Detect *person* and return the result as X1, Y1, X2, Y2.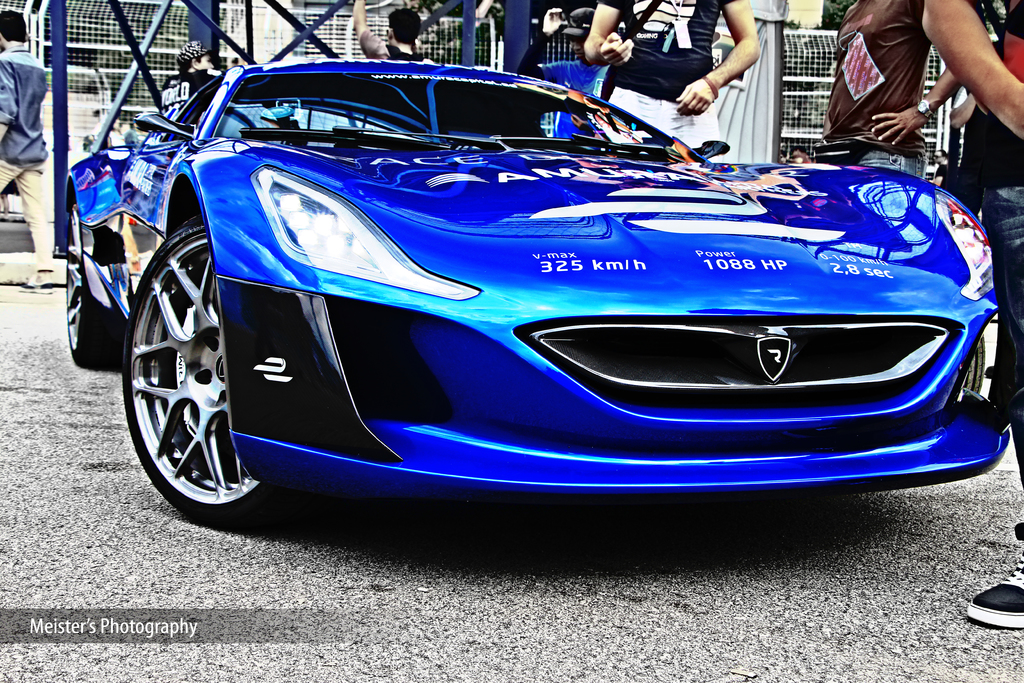
0, 13, 65, 284.
